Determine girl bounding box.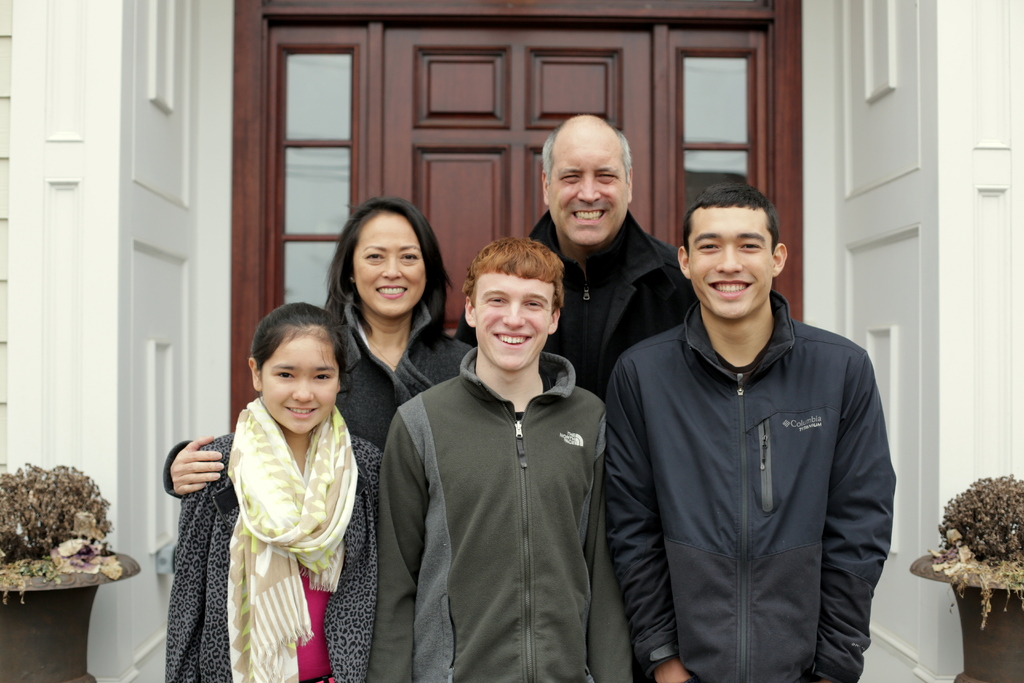
Determined: {"x1": 170, "y1": 312, "x2": 383, "y2": 682}.
